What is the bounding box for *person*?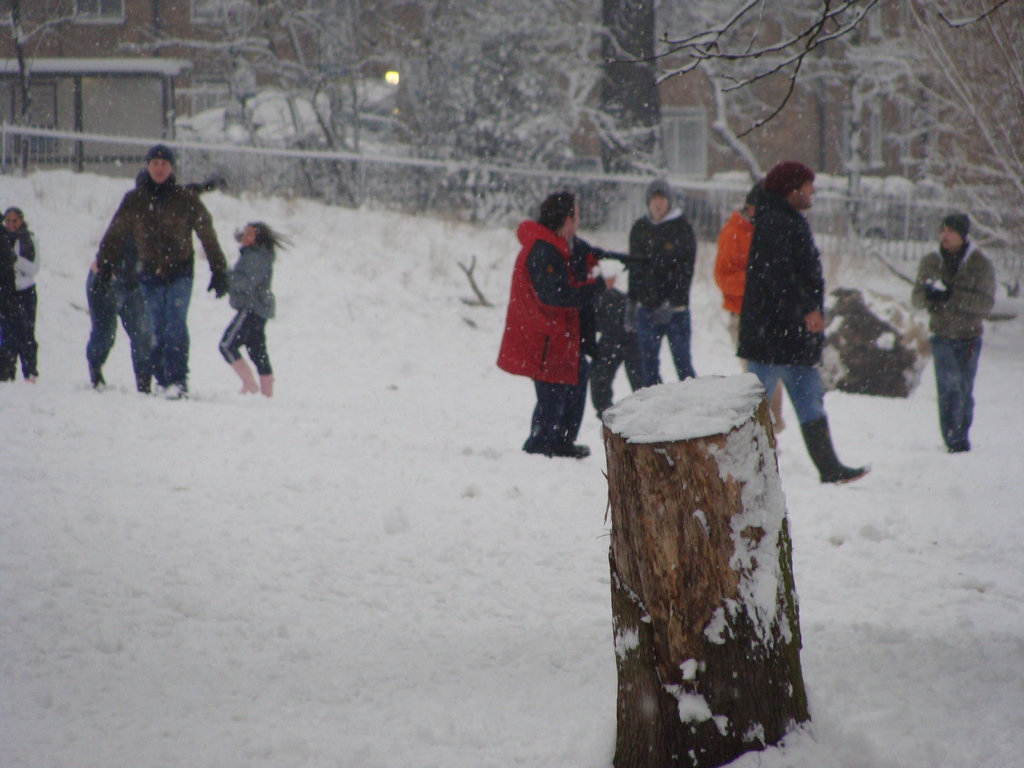
[627,182,696,388].
